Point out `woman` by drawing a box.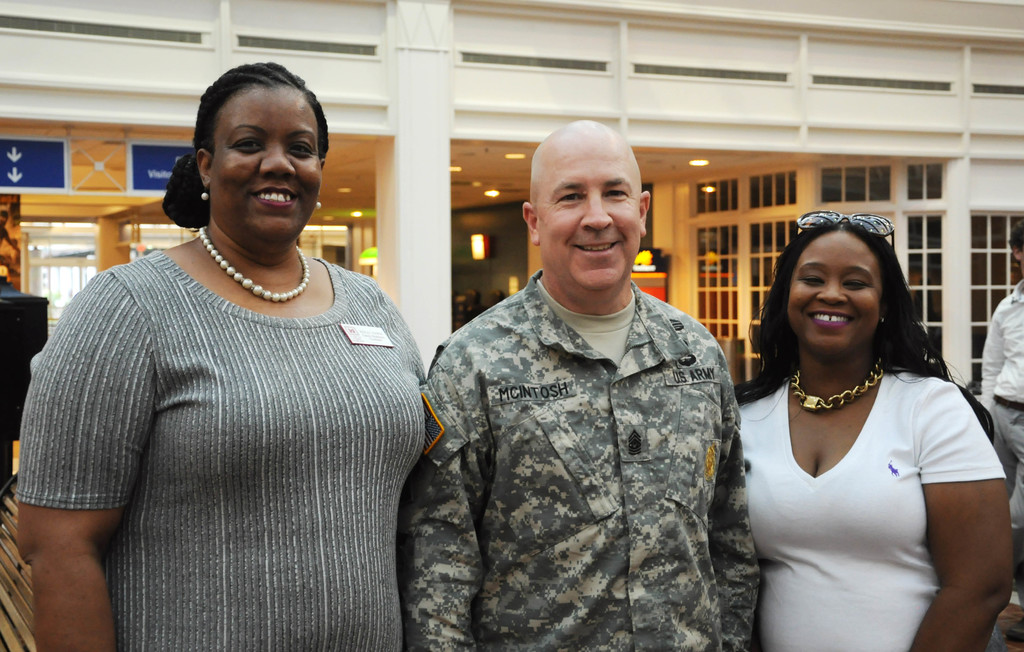
select_region(6, 55, 441, 651).
